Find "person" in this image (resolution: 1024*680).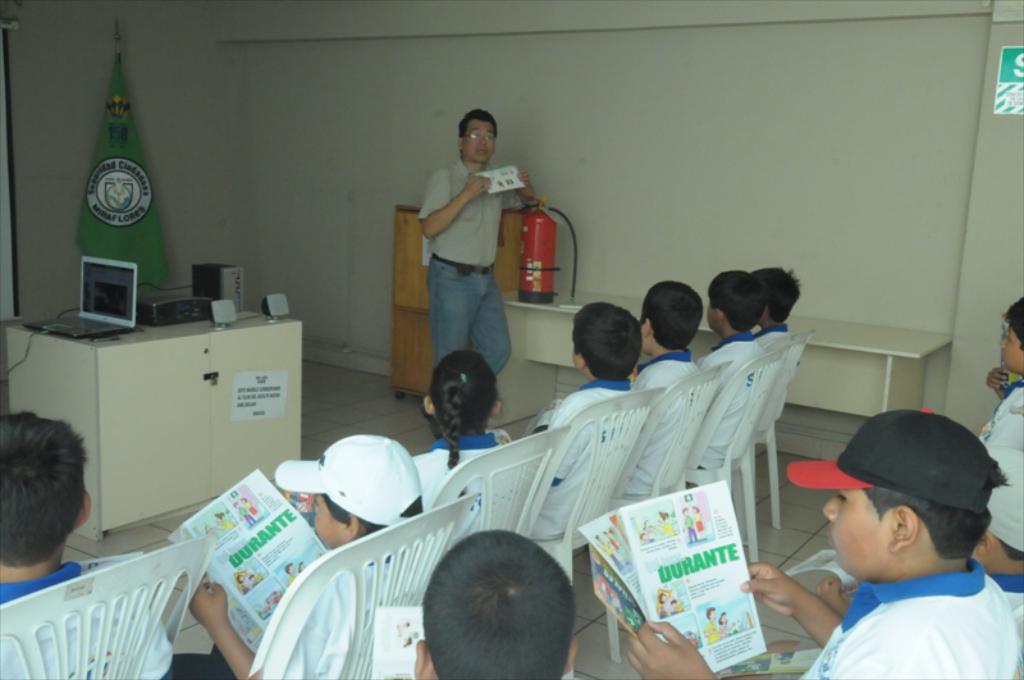
164,435,431,679.
